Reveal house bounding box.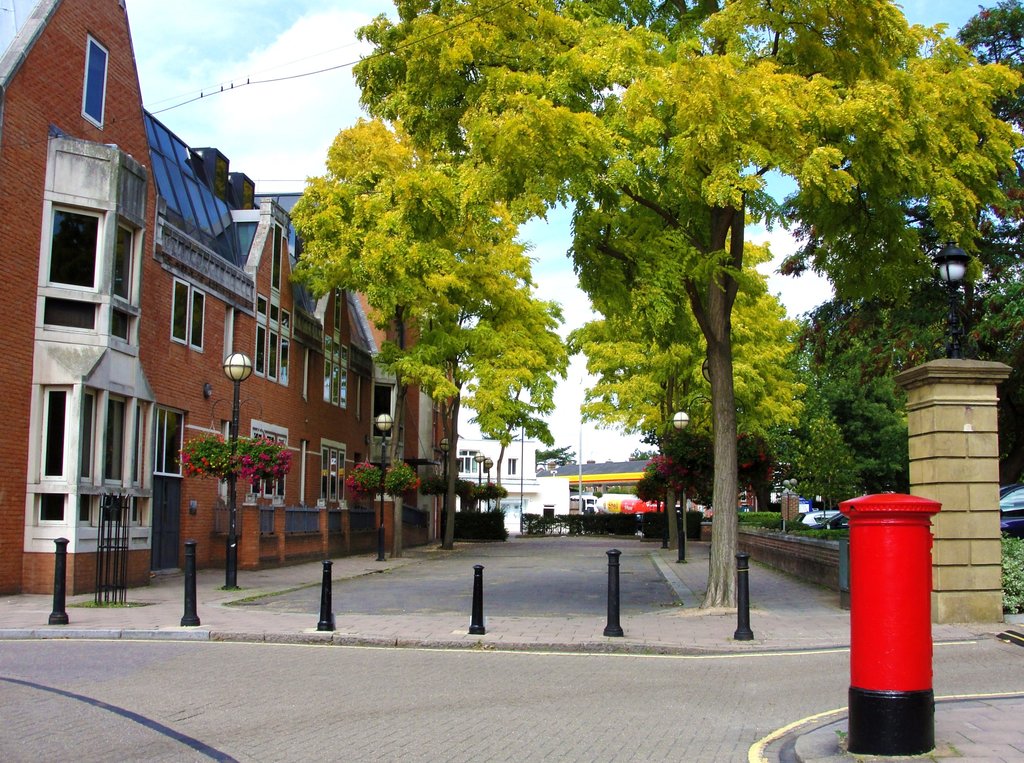
Revealed: x1=245, y1=186, x2=462, y2=556.
